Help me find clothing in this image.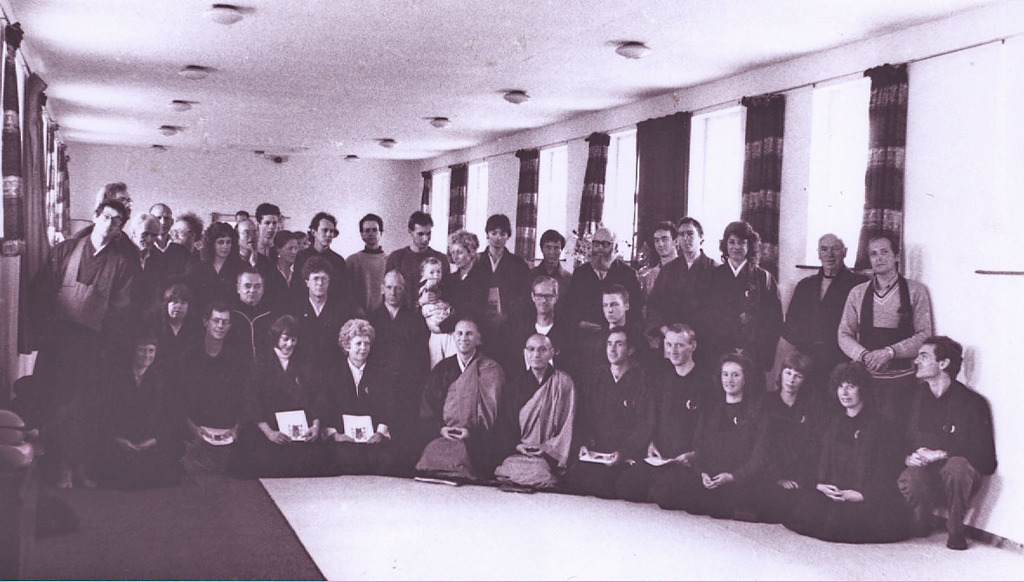
Found it: bbox=(32, 226, 162, 464).
